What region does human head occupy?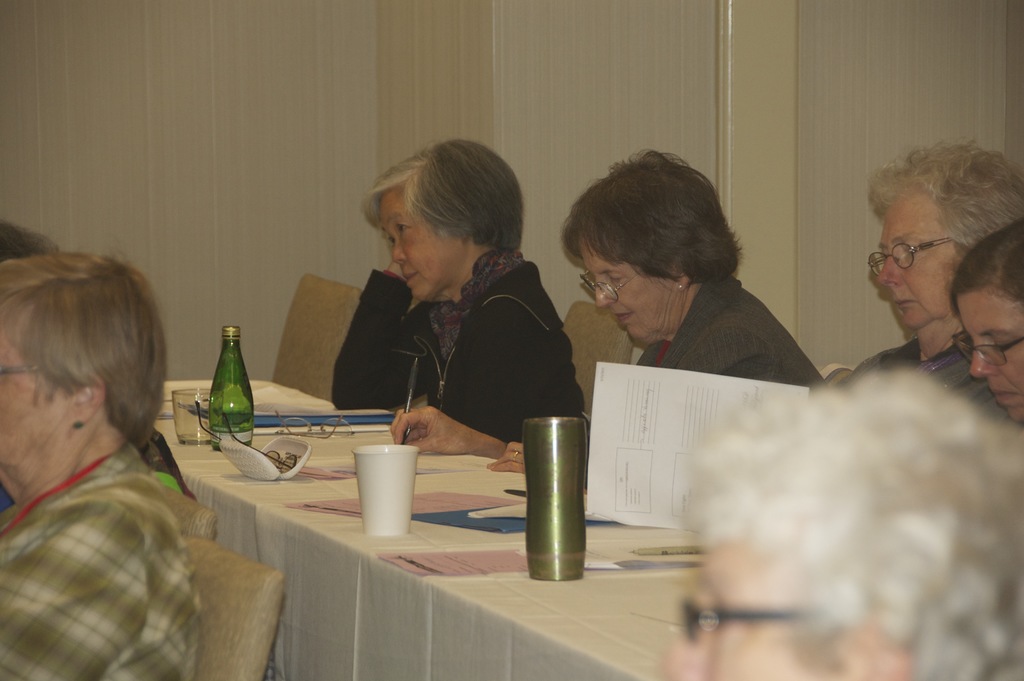
{"left": 947, "top": 211, "right": 1023, "bottom": 423}.
